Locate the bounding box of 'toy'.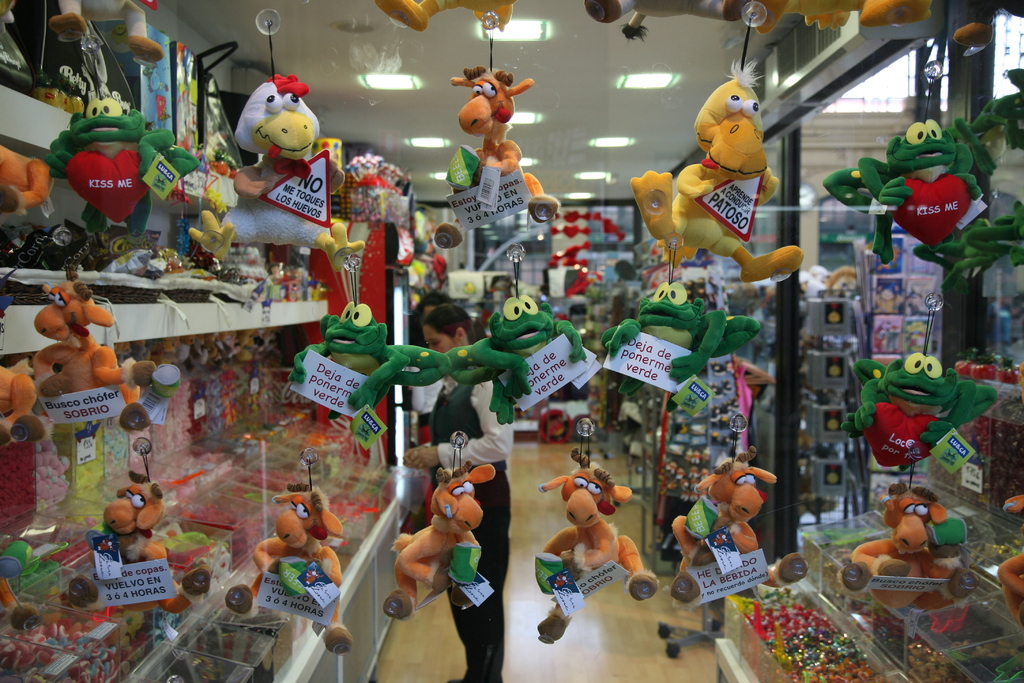
Bounding box: 997/495/1023/622.
